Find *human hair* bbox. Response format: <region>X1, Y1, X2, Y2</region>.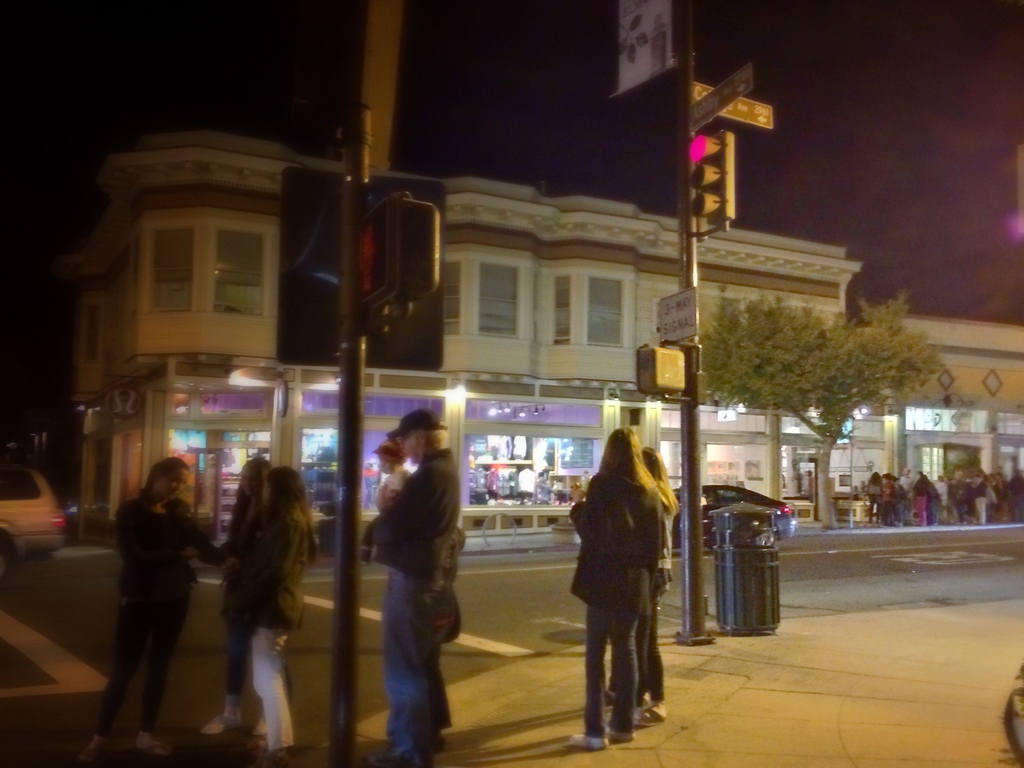
<region>228, 461, 271, 537</region>.
